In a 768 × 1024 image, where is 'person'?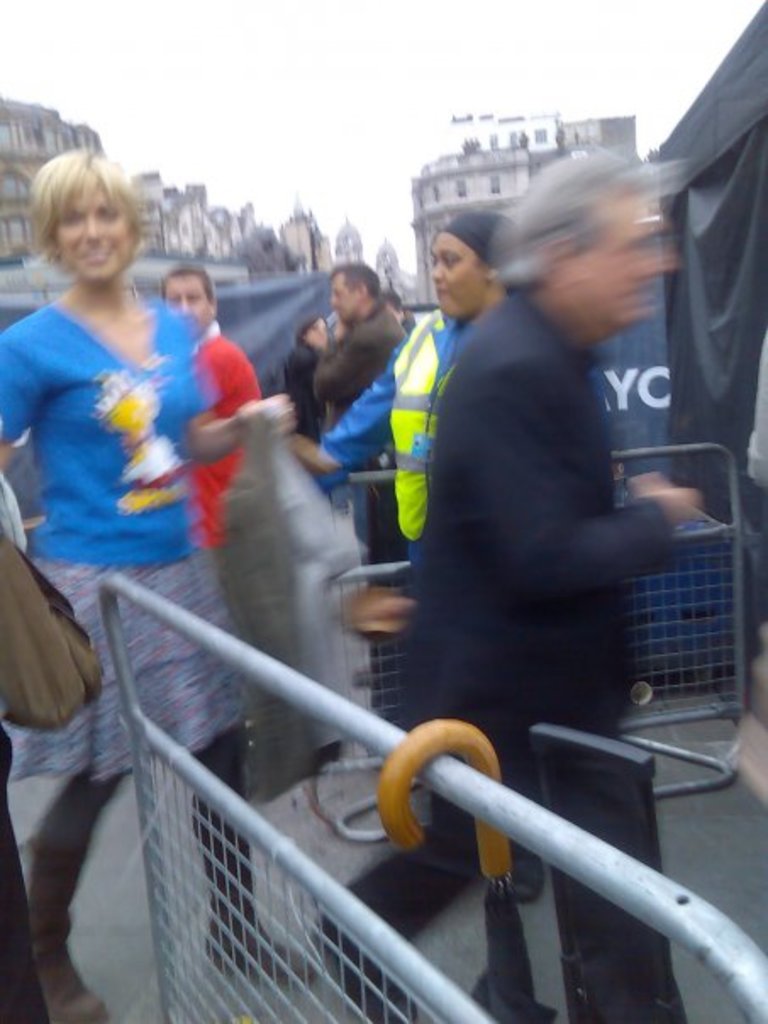
(x1=0, y1=147, x2=314, y2=1022).
